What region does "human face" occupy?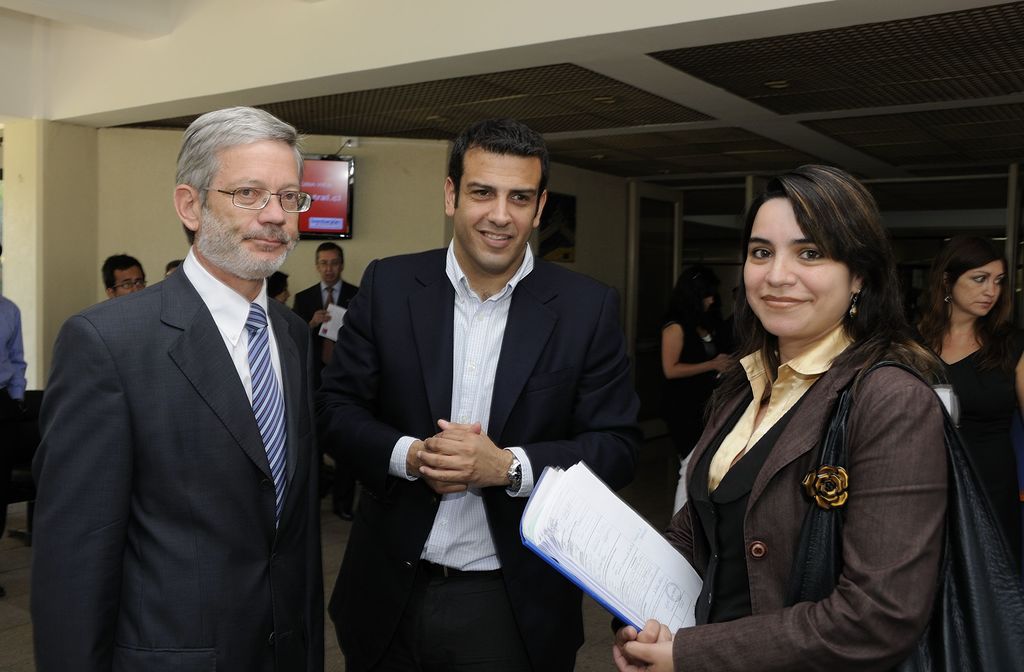
740:195:854:339.
